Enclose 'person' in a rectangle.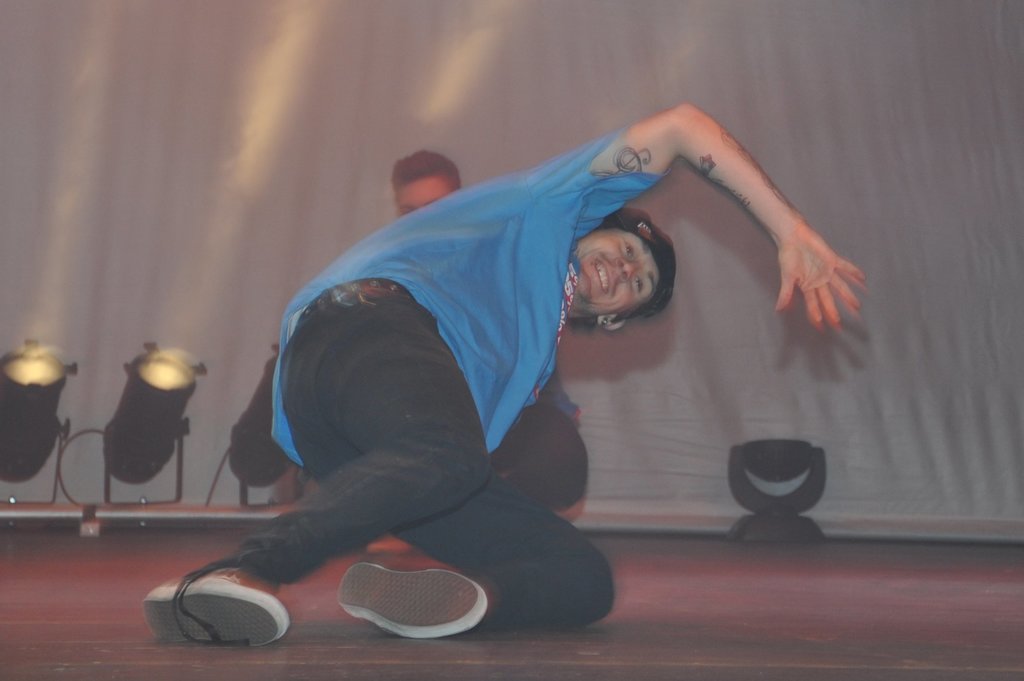
bbox=[372, 157, 593, 548].
